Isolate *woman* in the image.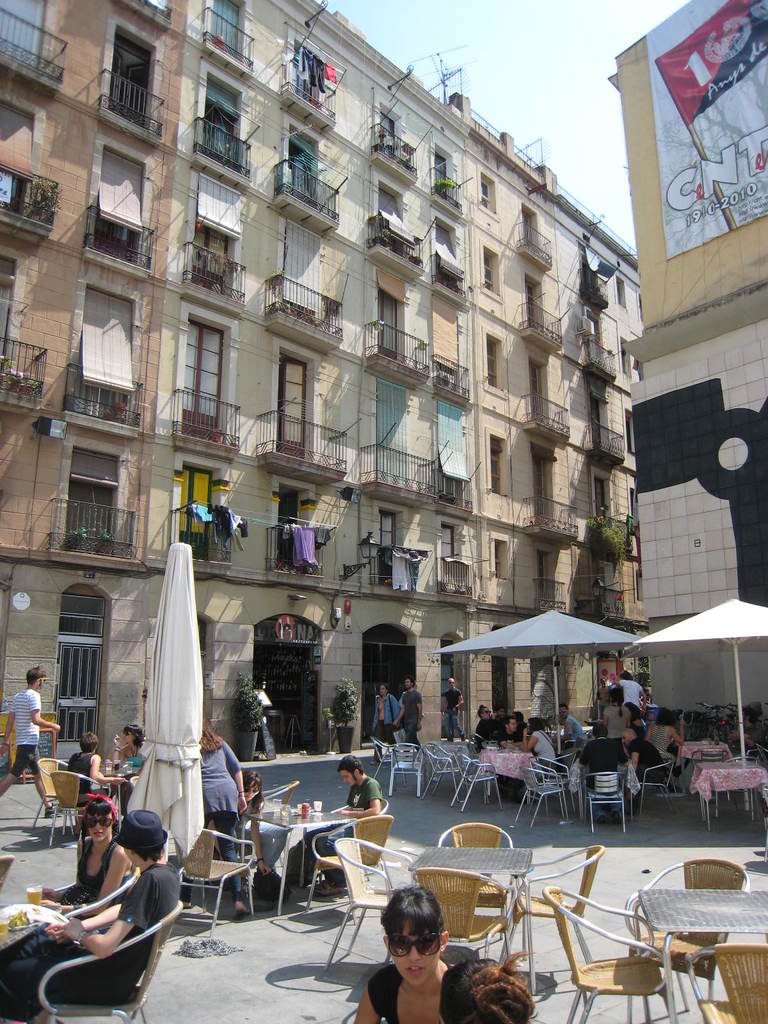
Isolated region: <box>63,726,127,818</box>.
